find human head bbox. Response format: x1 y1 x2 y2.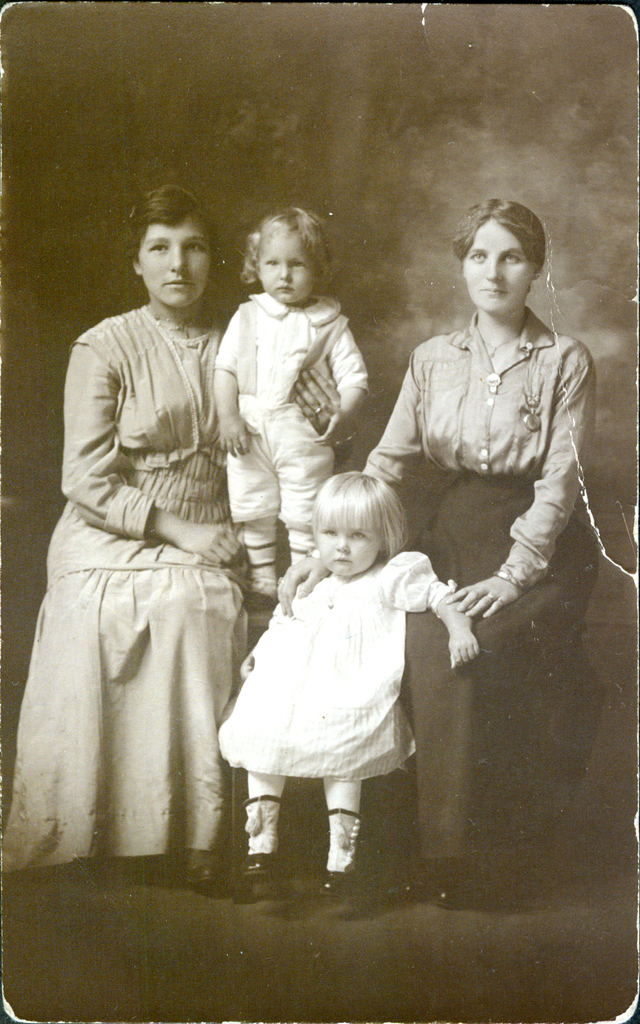
246 207 333 300.
